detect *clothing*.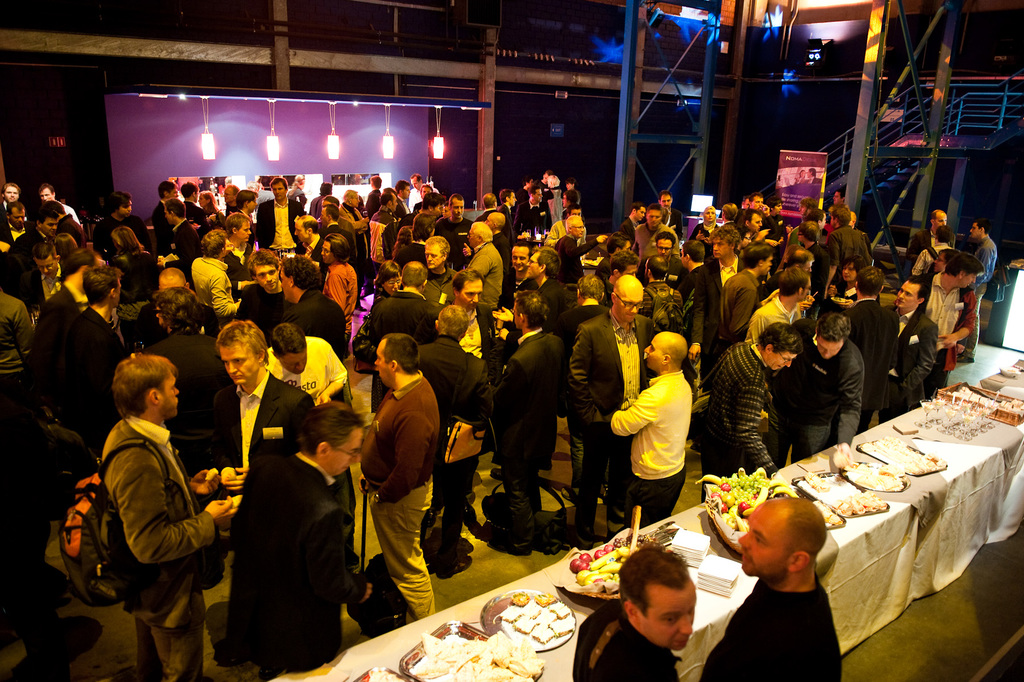
Detected at BBox(147, 326, 229, 467).
